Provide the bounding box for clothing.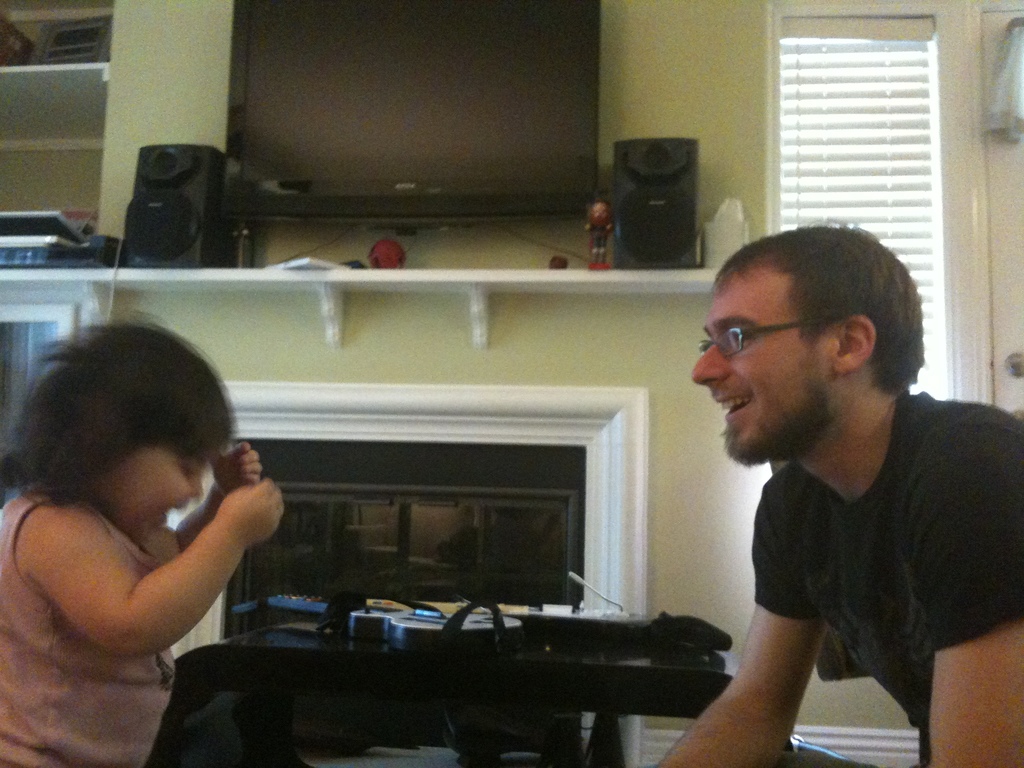
<box>0,480,176,767</box>.
